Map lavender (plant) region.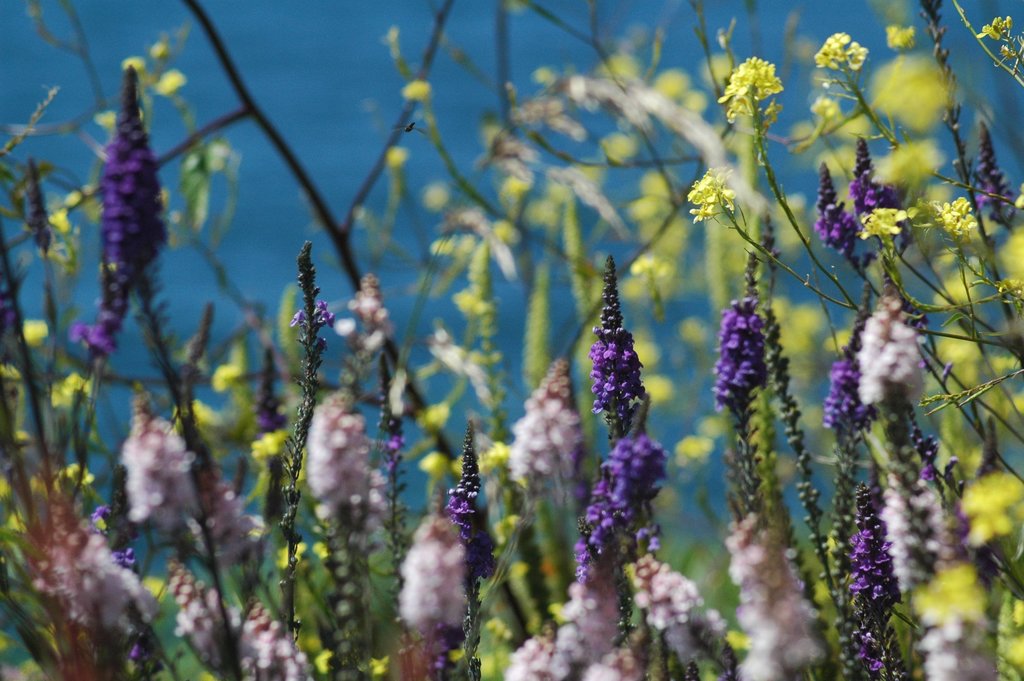
Mapped to bbox(565, 247, 684, 470).
